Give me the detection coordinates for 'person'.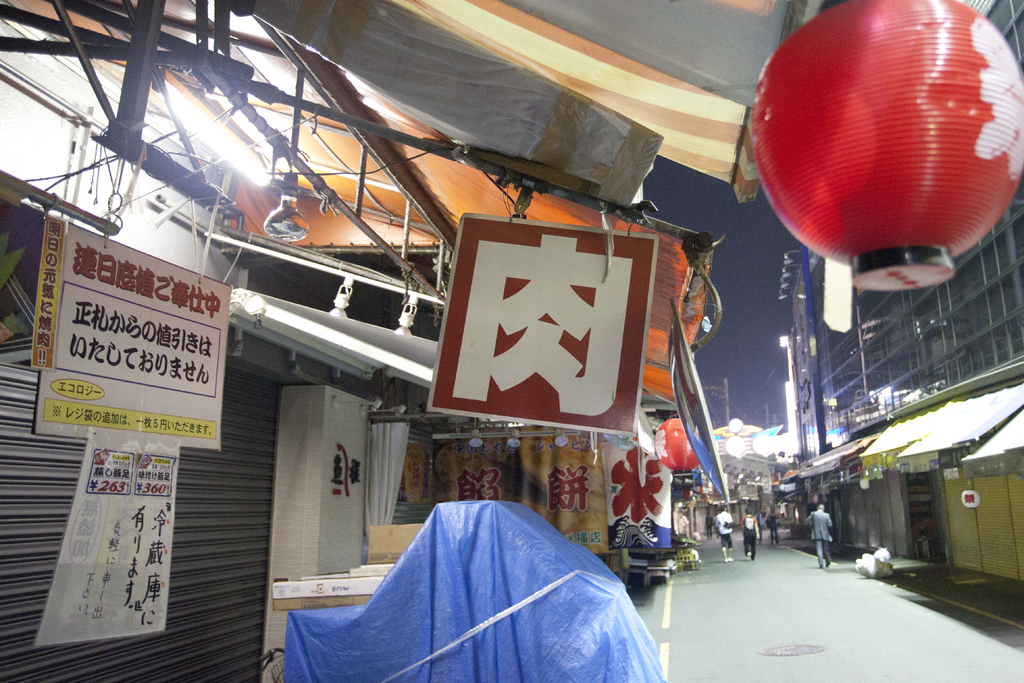
[804,500,829,566].
